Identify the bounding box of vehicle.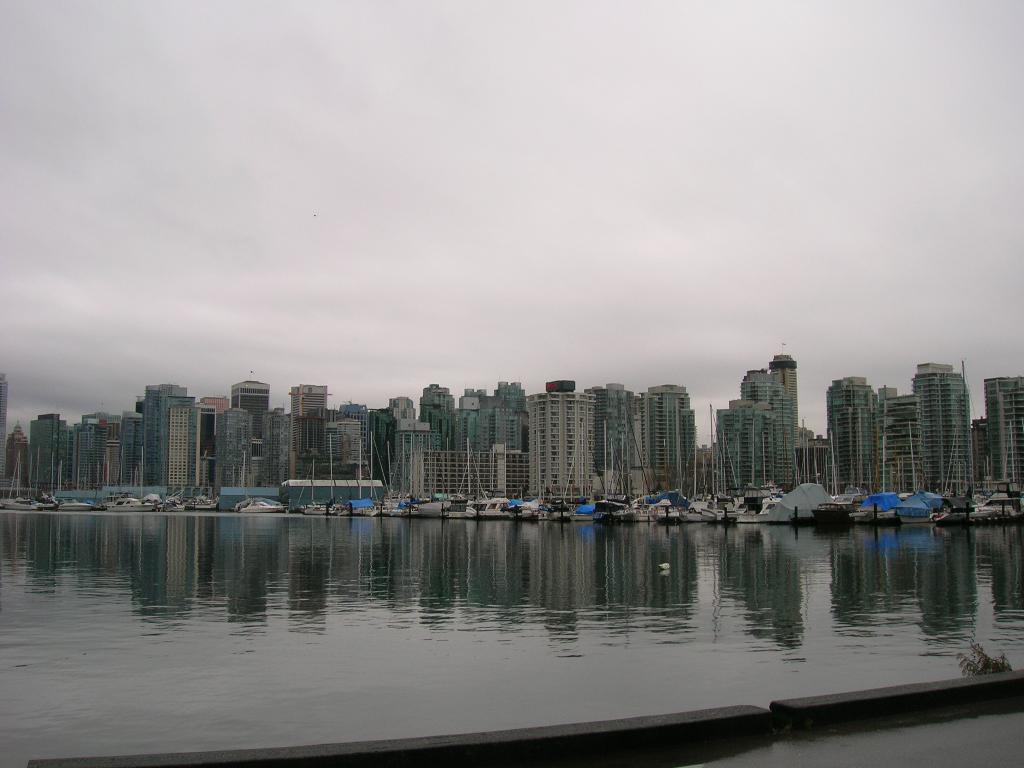
[56,496,92,516].
